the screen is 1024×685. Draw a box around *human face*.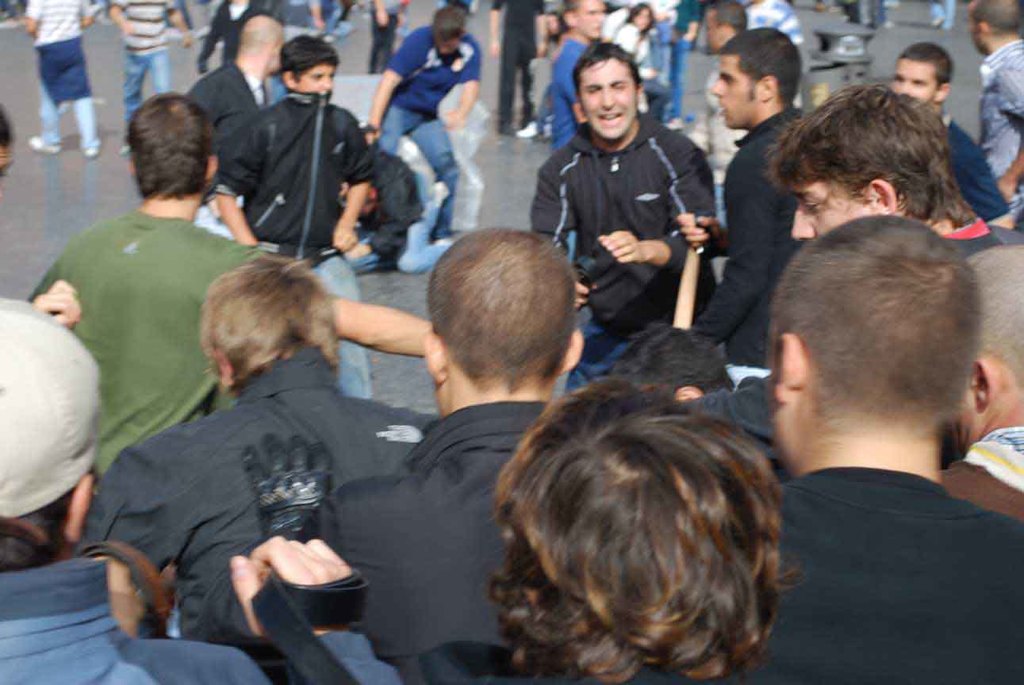
711:60:763:124.
